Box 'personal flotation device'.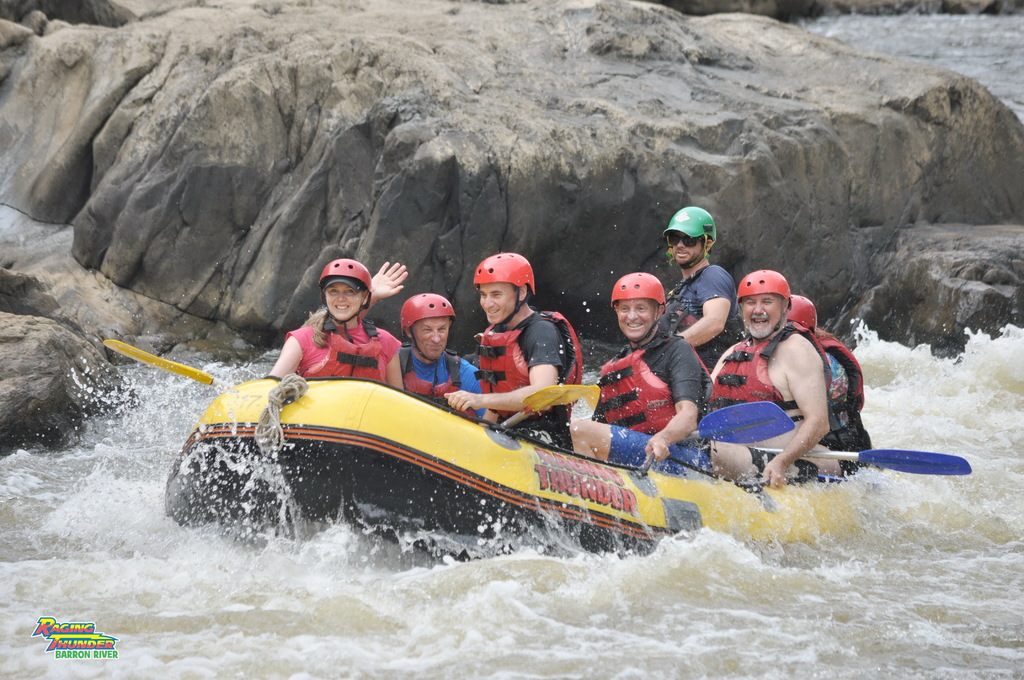
278:306:402:389.
